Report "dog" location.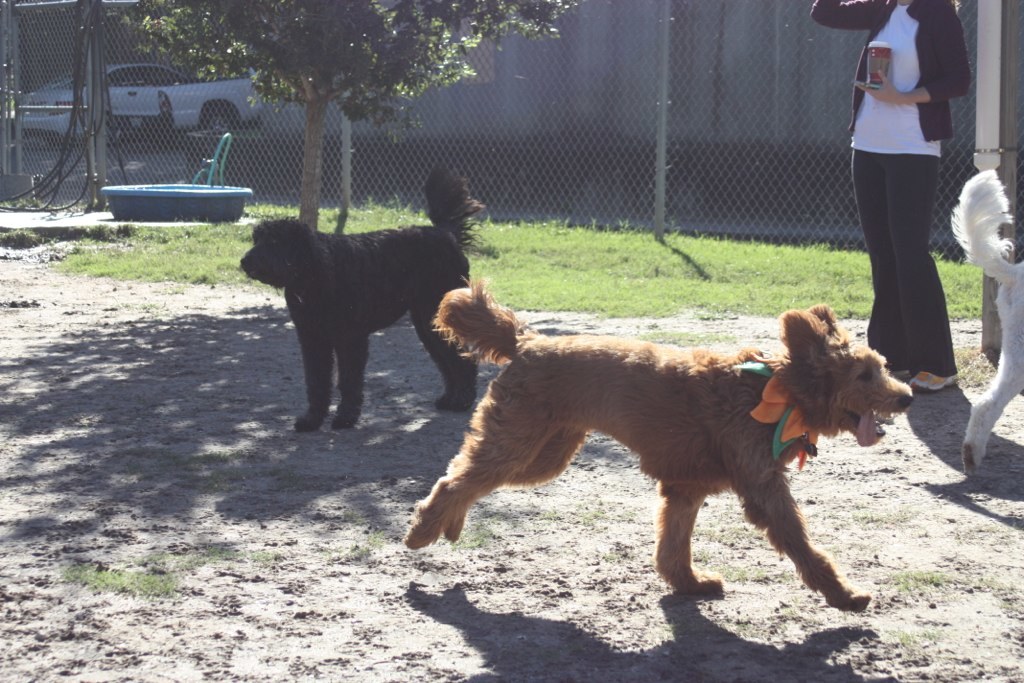
Report: <bbox>239, 164, 488, 437</bbox>.
